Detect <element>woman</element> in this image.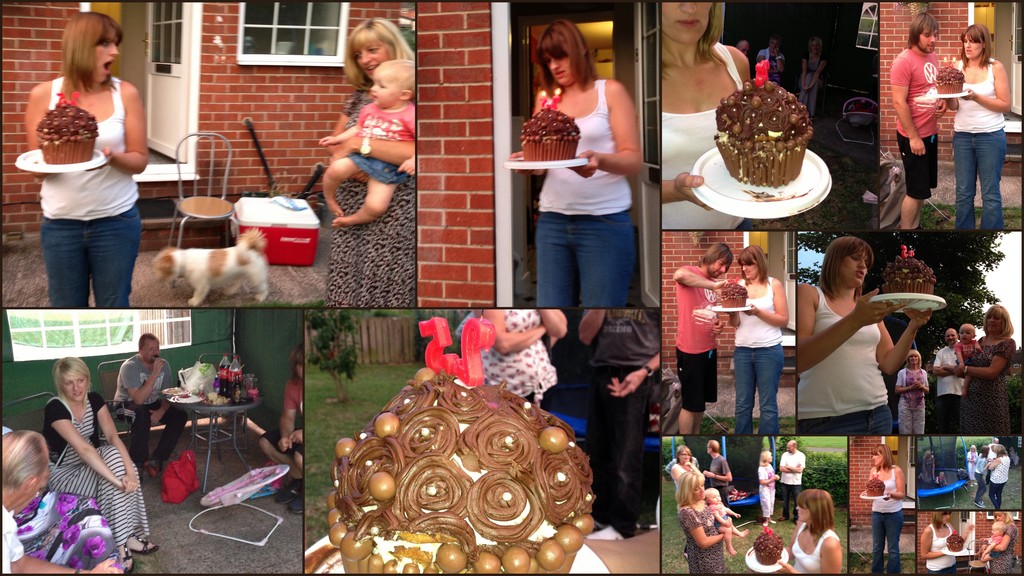
Detection: pyautogui.locateOnScreen(726, 244, 784, 436).
